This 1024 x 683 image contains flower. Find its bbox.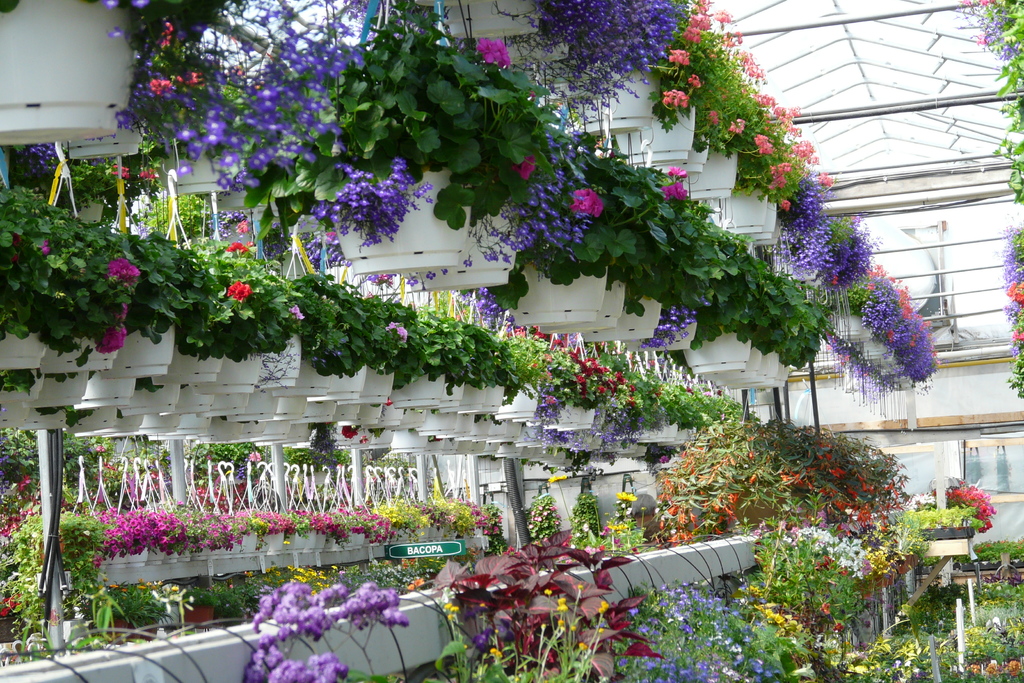
669, 0, 707, 110.
